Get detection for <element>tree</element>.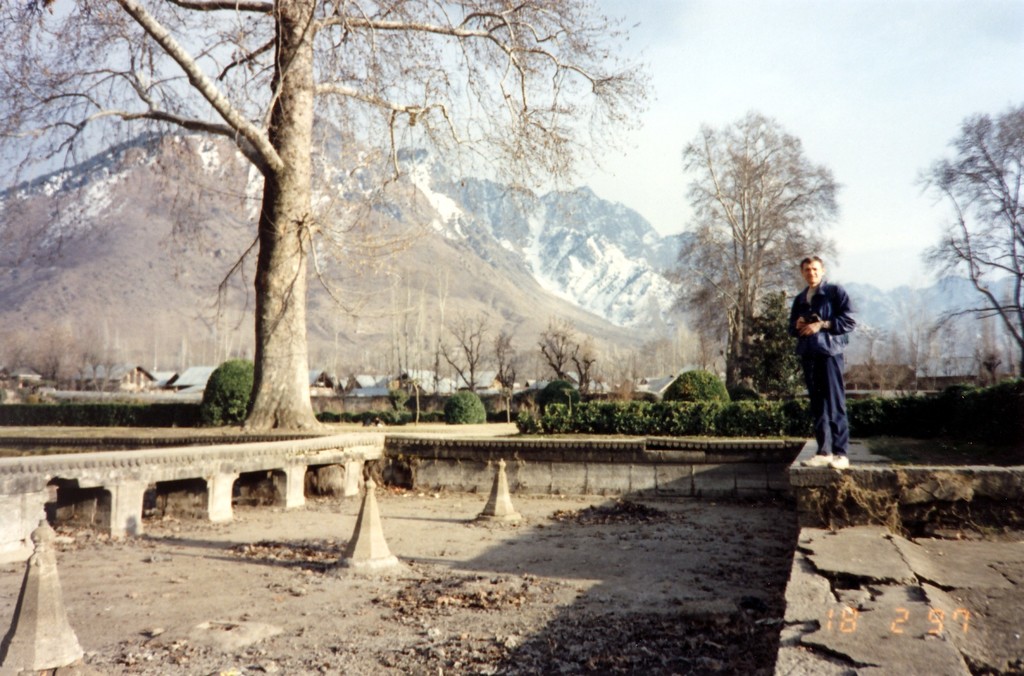
Detection: locate(0, 0, 656, 427).
